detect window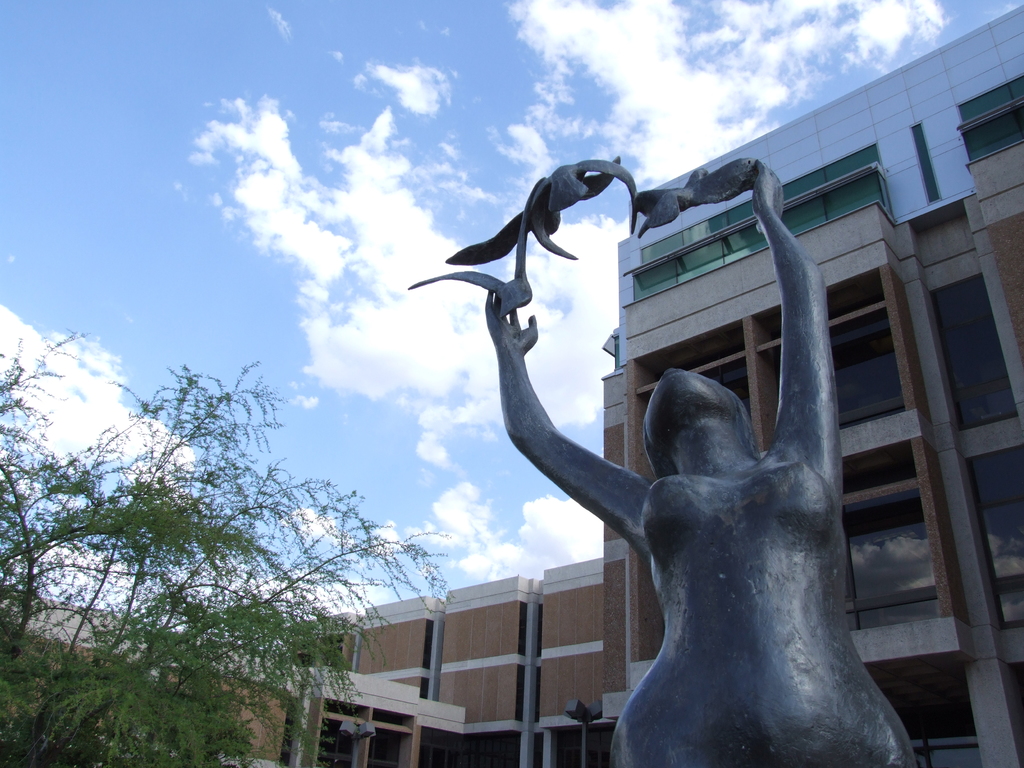
<box>842,441,934,636</box>
